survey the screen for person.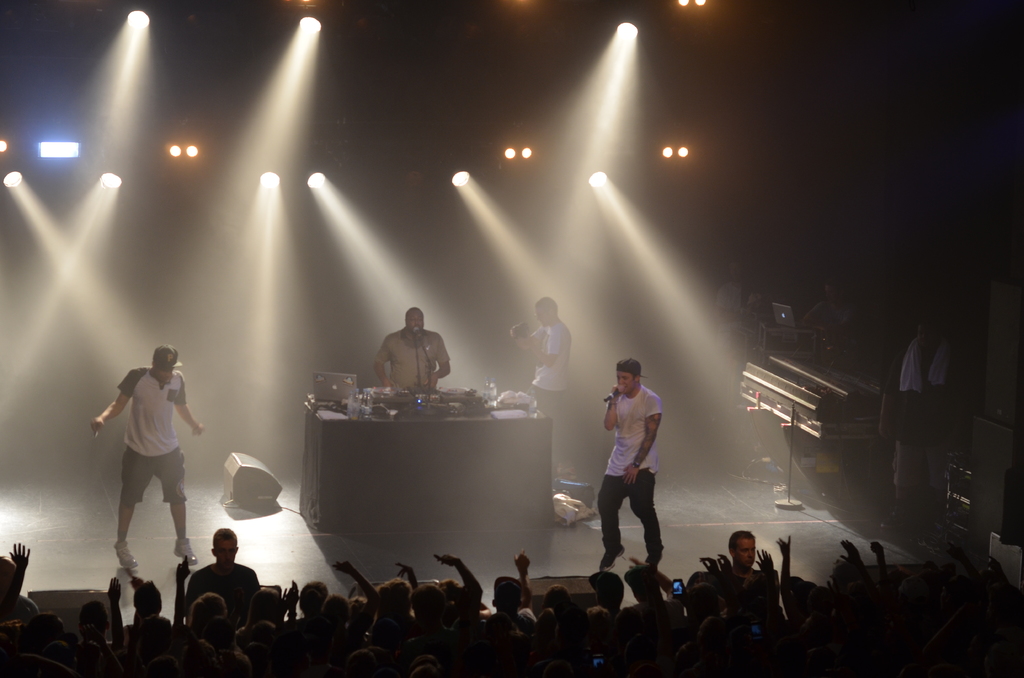
Survey found: 876, 312, 973, 506.
